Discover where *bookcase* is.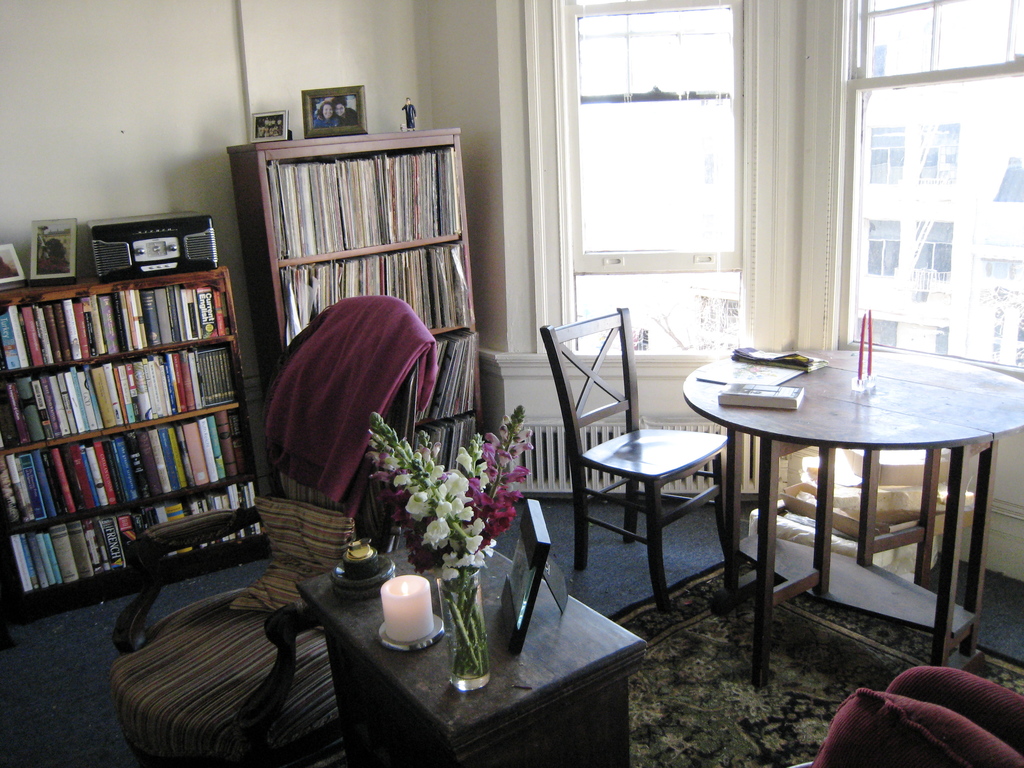
Discovered at 0,250,275,627.
